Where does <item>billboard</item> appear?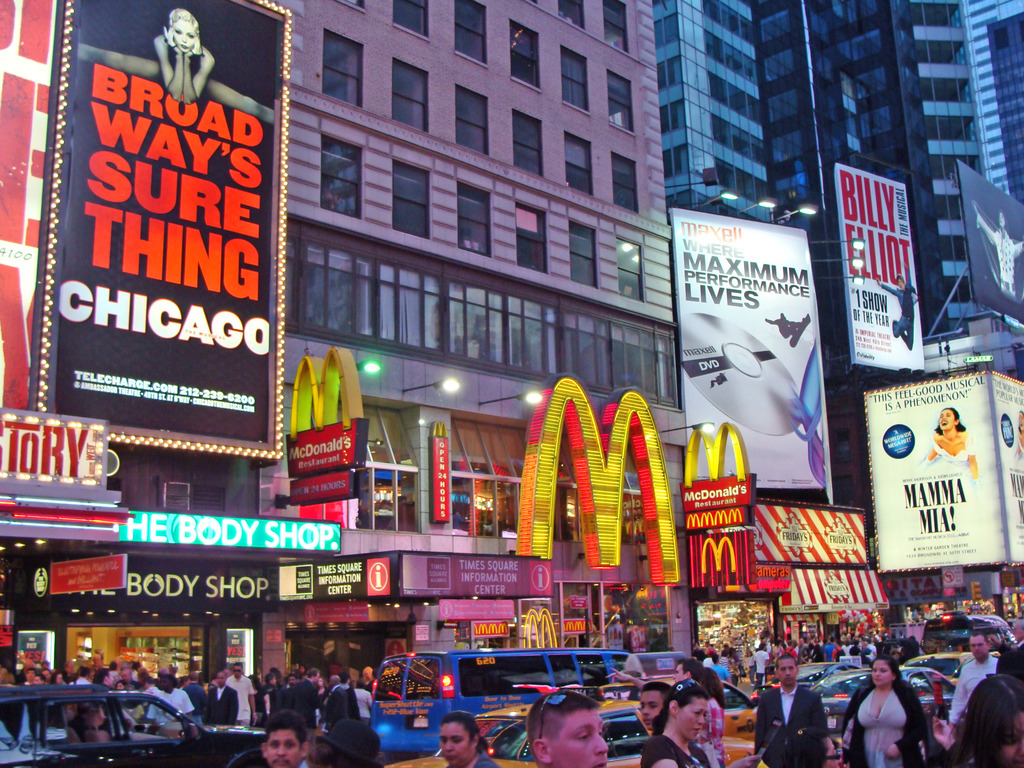
Appears at region(0, 0, 60, 406).
